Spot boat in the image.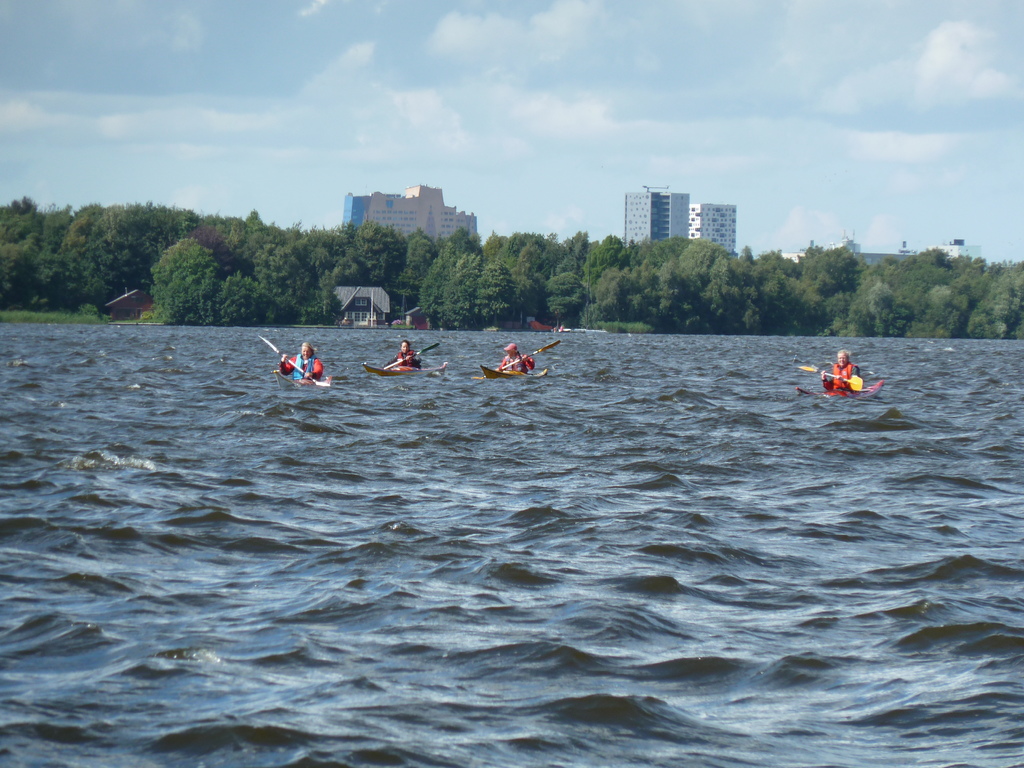
boat found at {"x1": 269, "y1": 369, "x2": 334, "y2": 387}.
